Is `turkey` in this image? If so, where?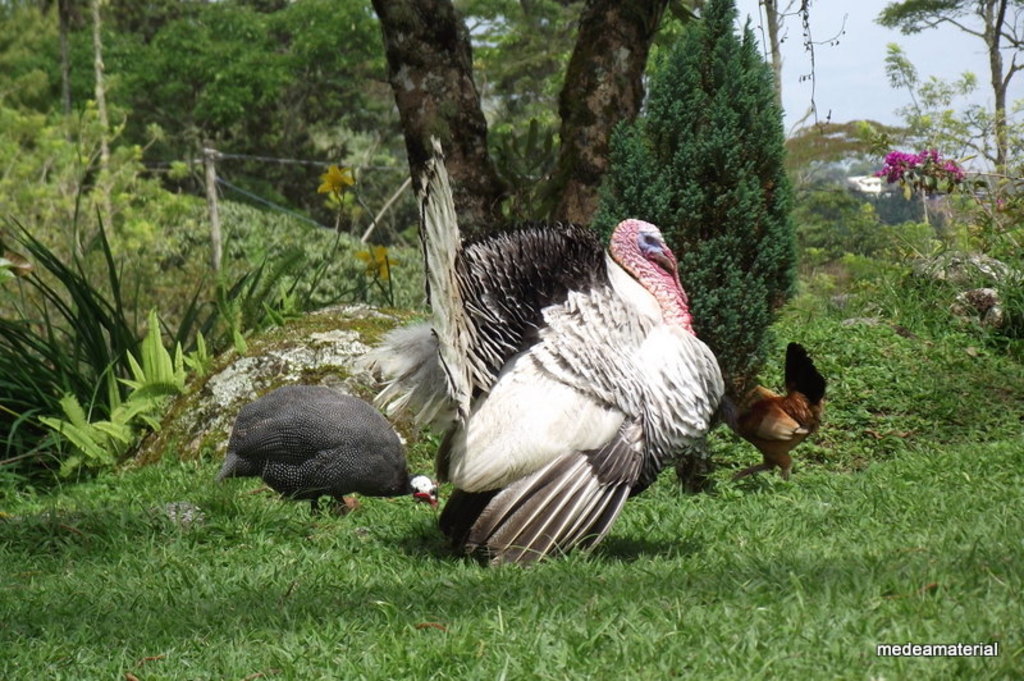
Yes, at (x1=216, y1=376, x2=440, y2=531).
